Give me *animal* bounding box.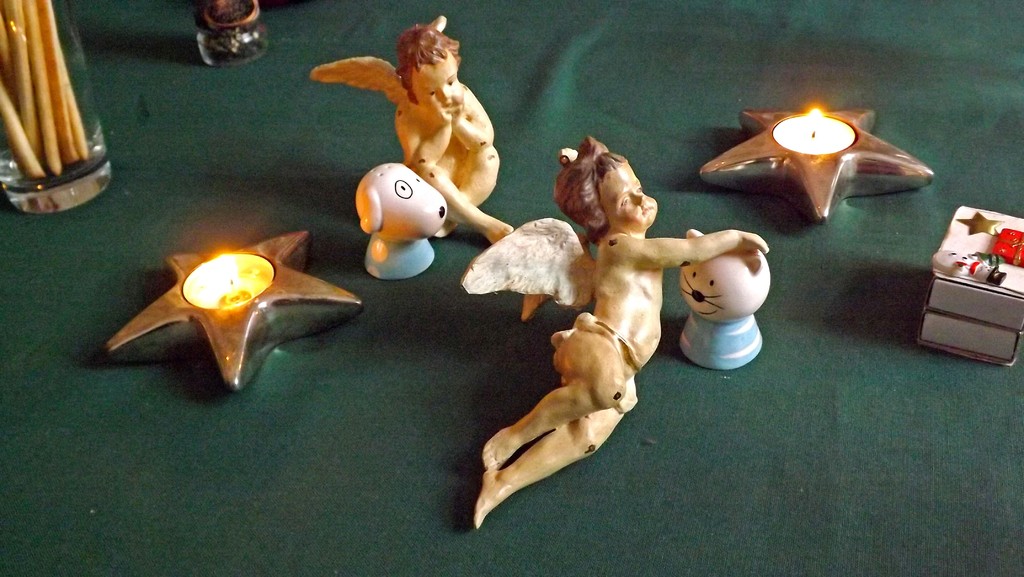
(left=355, top=159, right=451, bottom=280).
